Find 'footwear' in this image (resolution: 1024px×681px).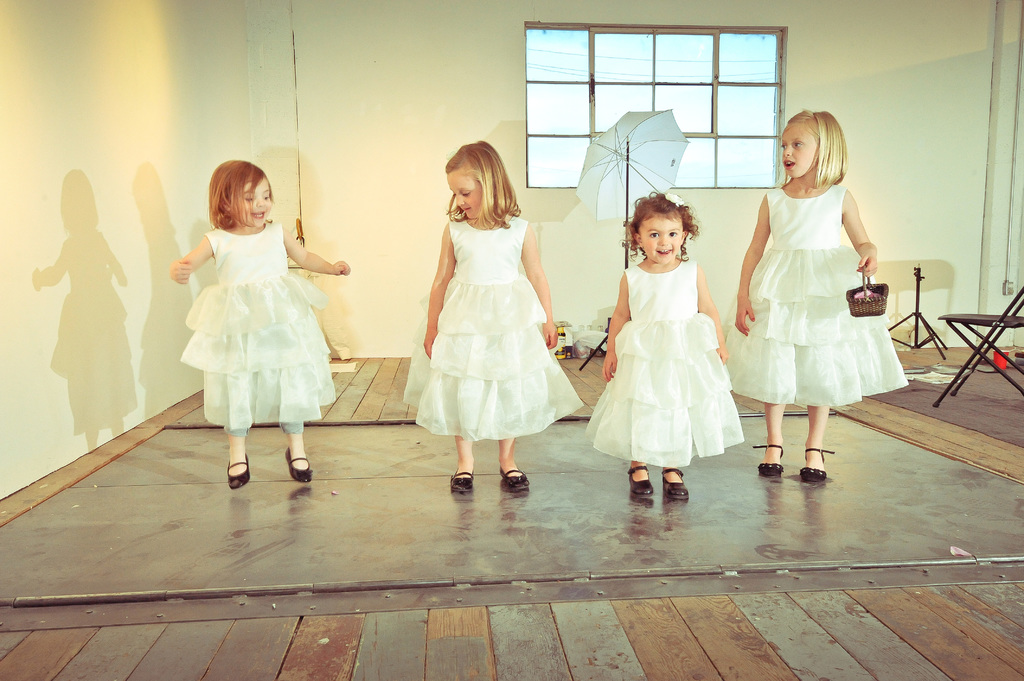
detection(797, 445, 836, 486).
